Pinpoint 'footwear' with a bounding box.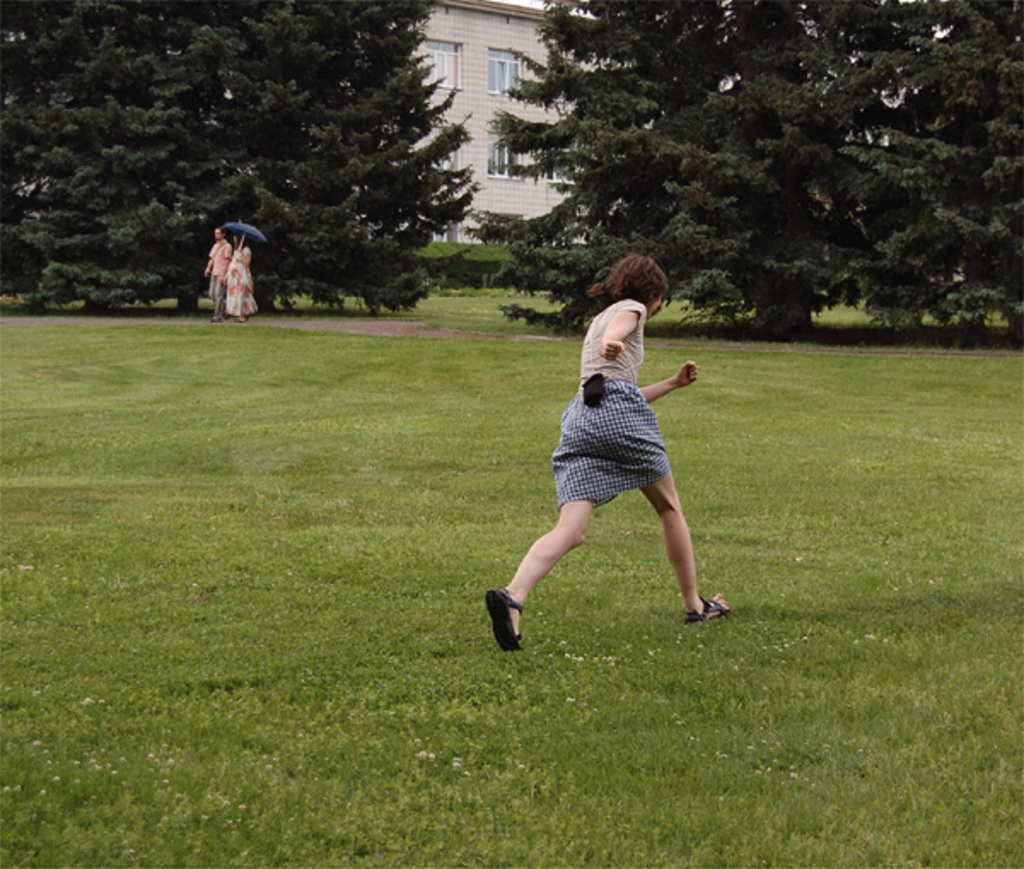
481 580 546 662.
